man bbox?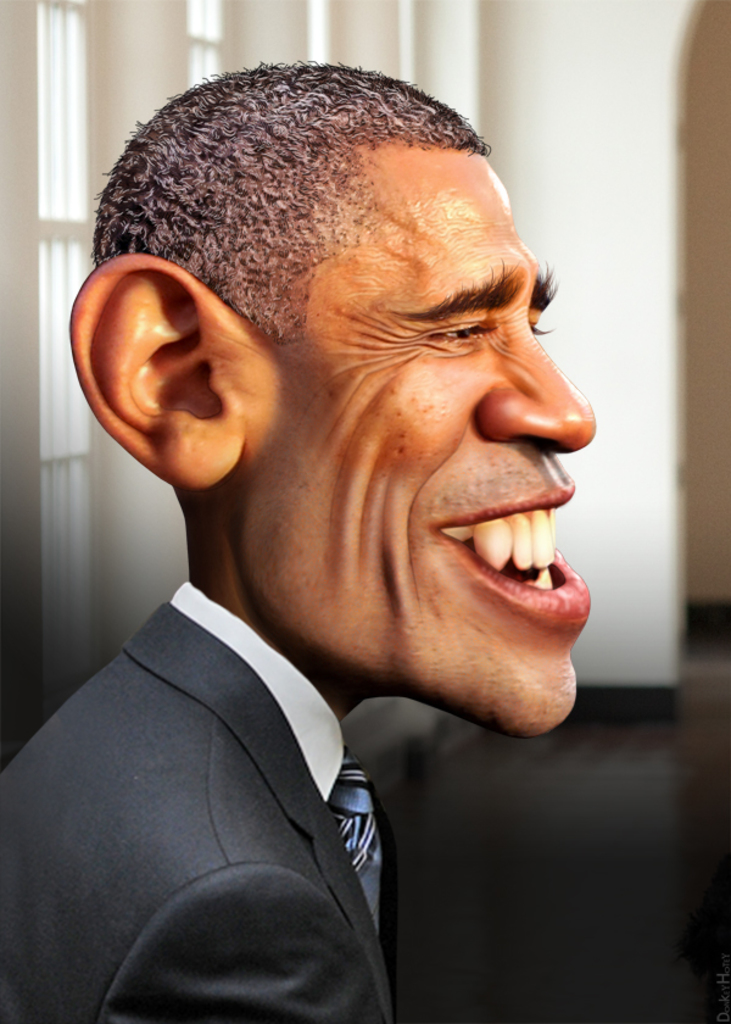
region(23, 98, 635, 992)
